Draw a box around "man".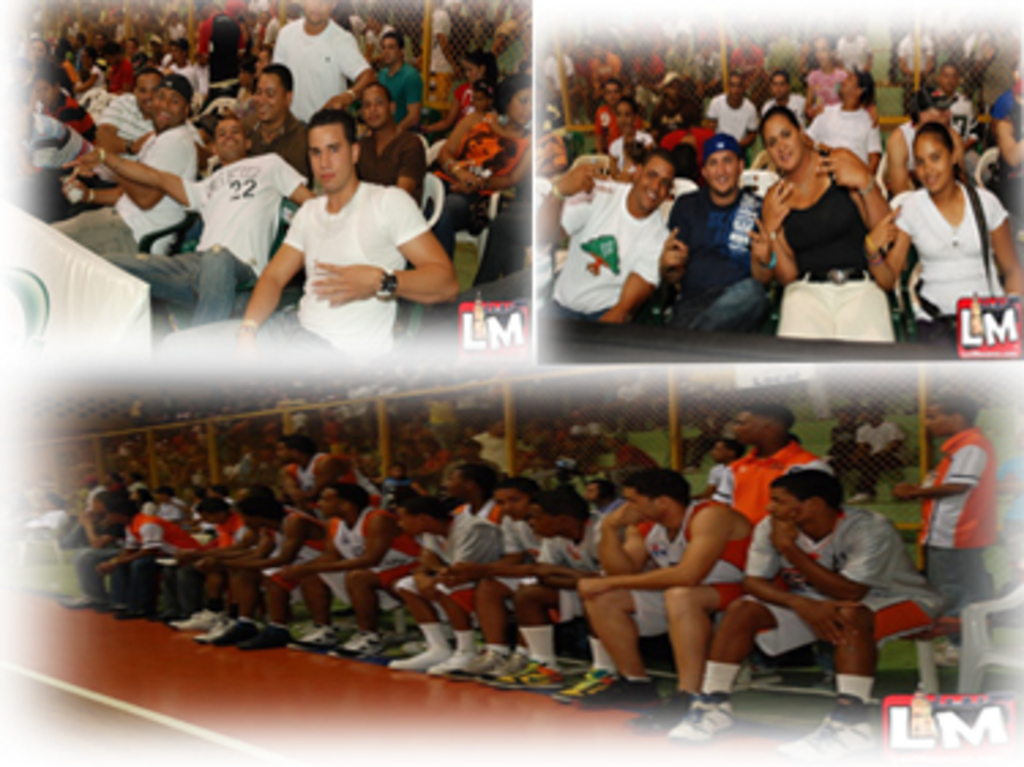
crop(661, 467, 945, 762).
